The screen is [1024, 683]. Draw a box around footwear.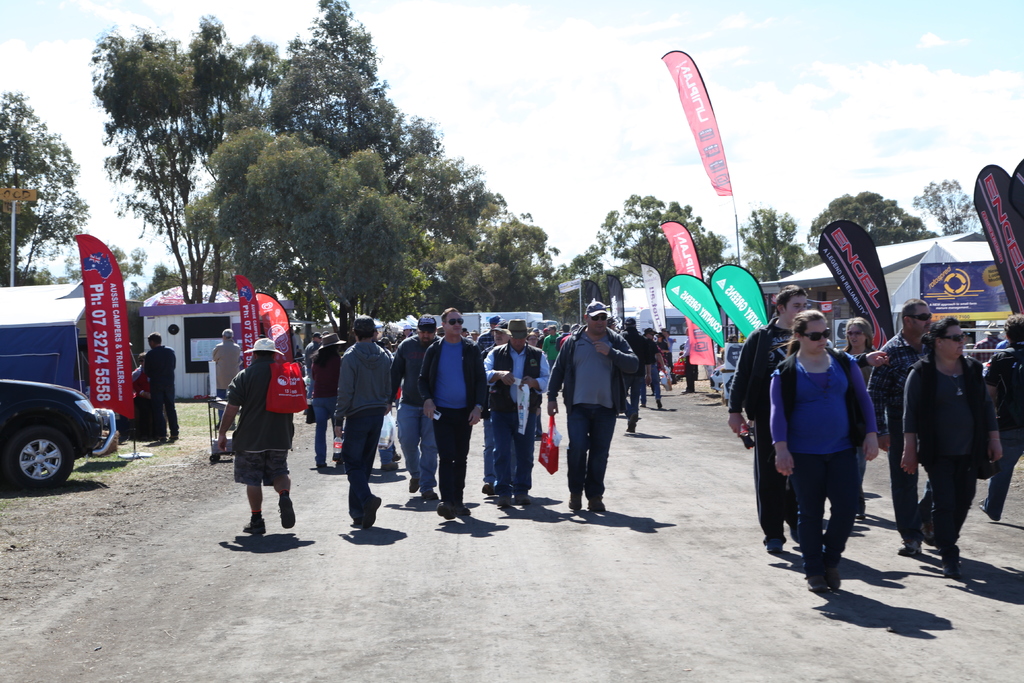
240,516,268,536.
